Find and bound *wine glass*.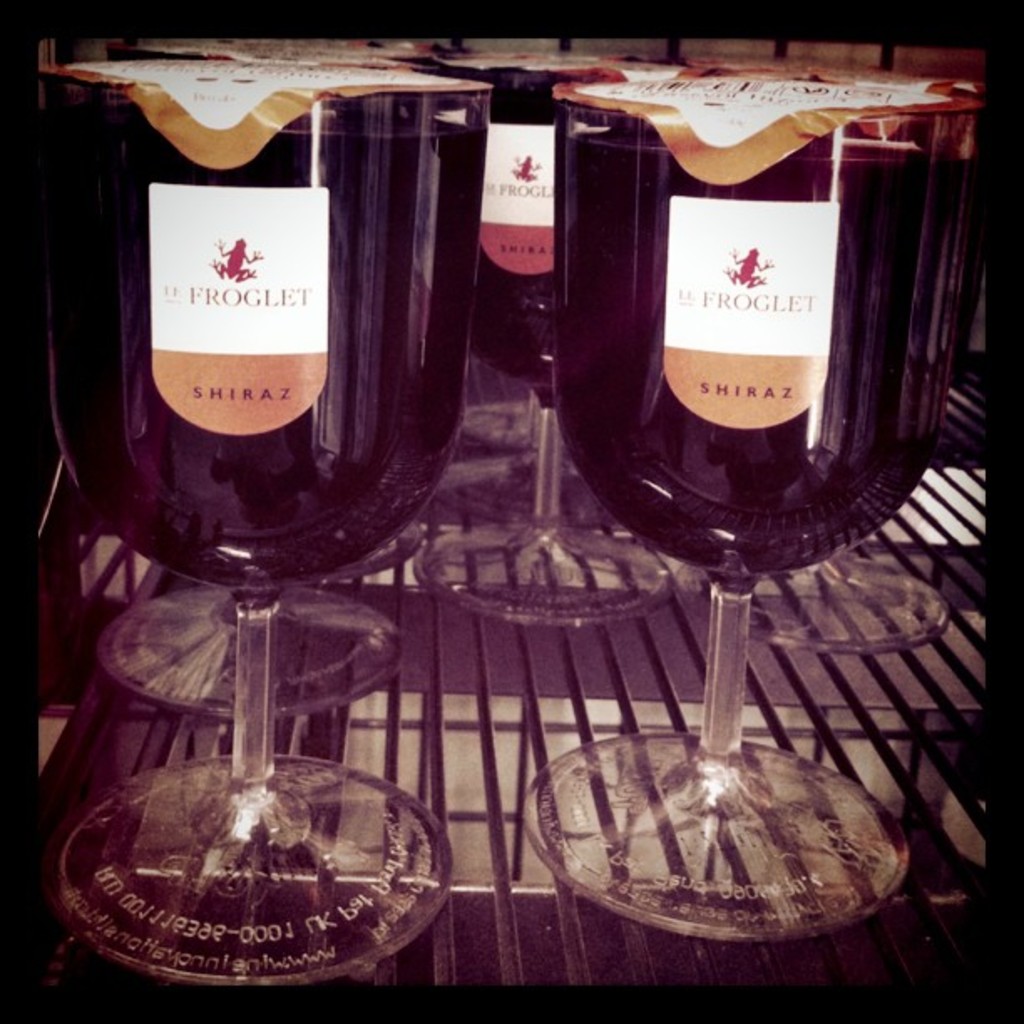
Bound: crop(32, 32, 987, 987).
